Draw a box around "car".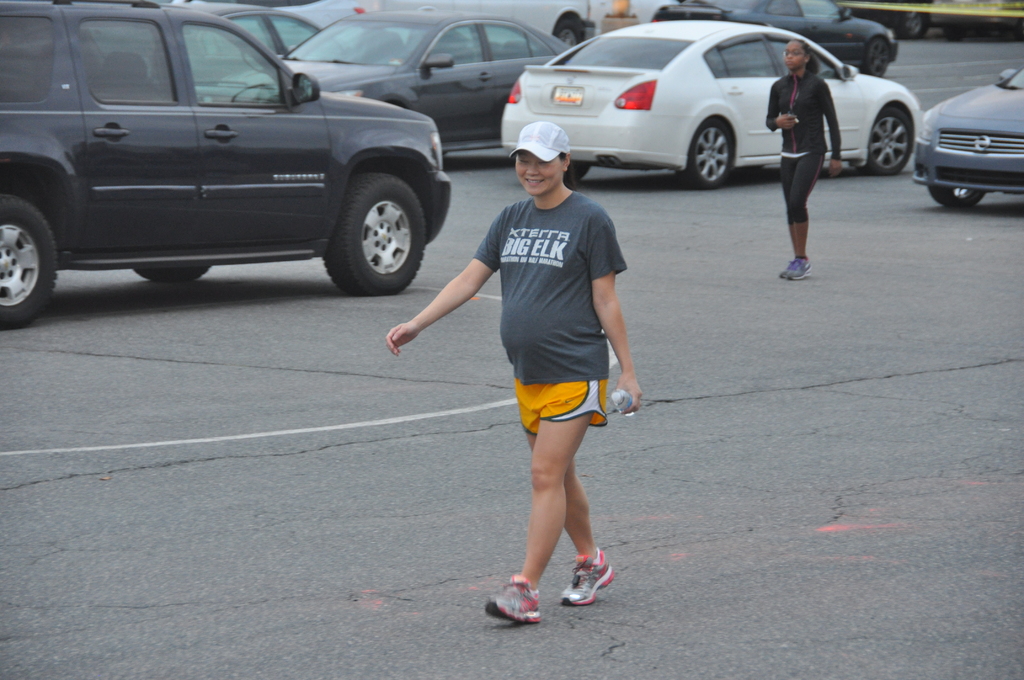
242:0:576:151.
